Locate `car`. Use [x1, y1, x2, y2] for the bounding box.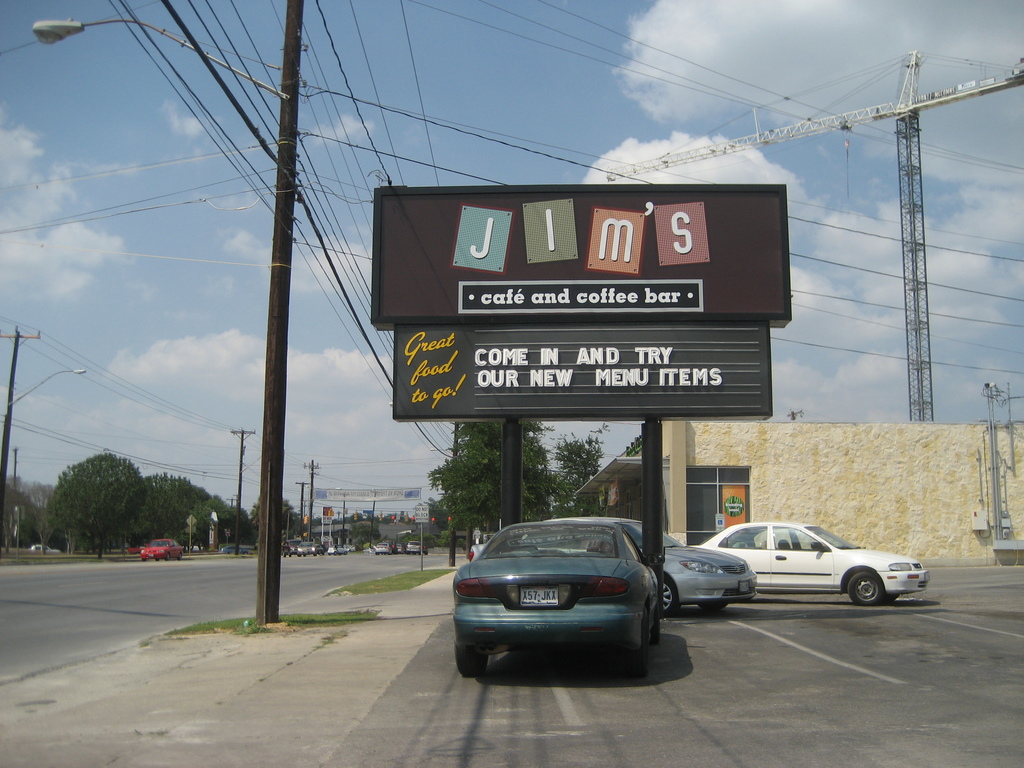
[690, 504, 929, 594].
